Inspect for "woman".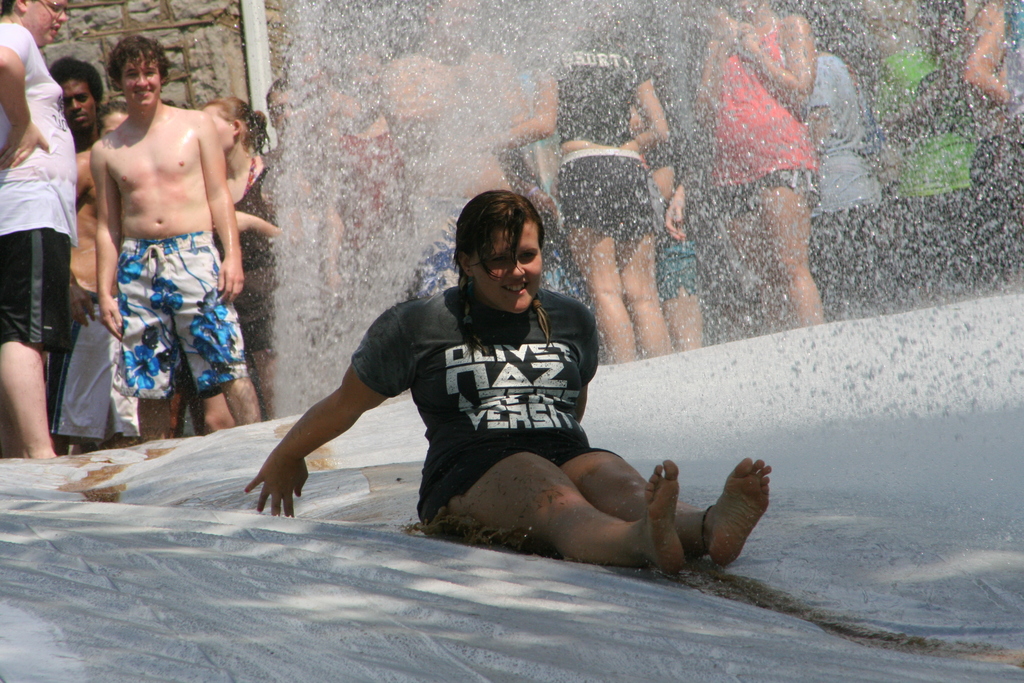
Inspection: pyautogui.locateOnScreen(203, 94, 305, 420).
